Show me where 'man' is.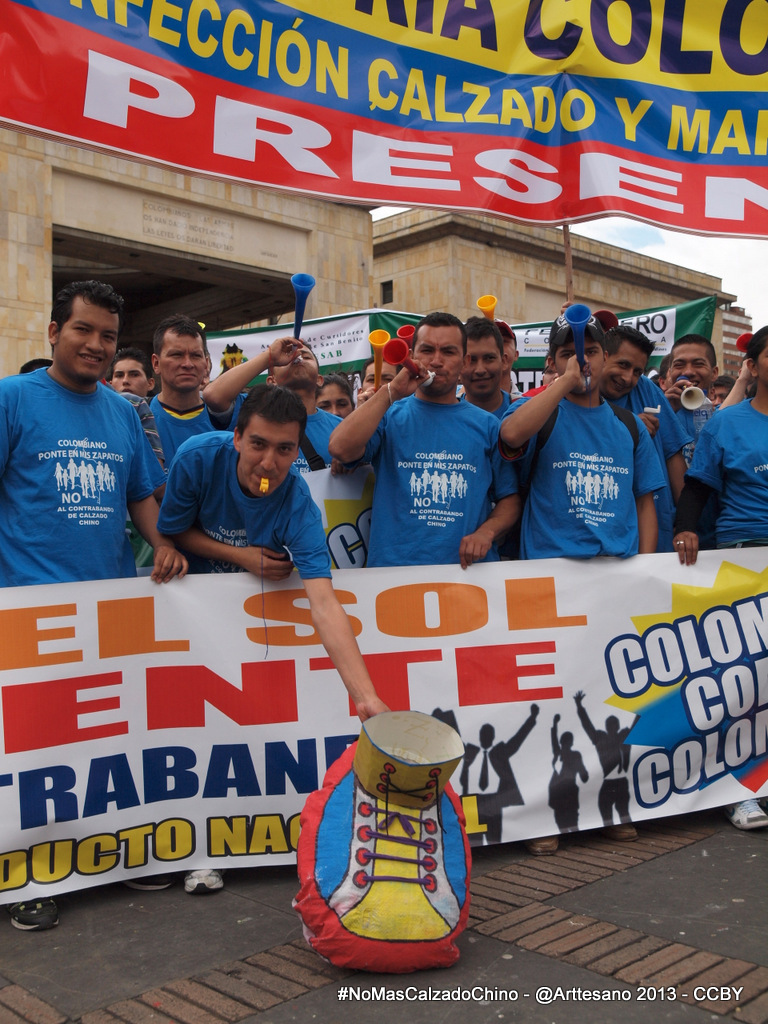
'man' is at detection(6, 261, 178, 595).
